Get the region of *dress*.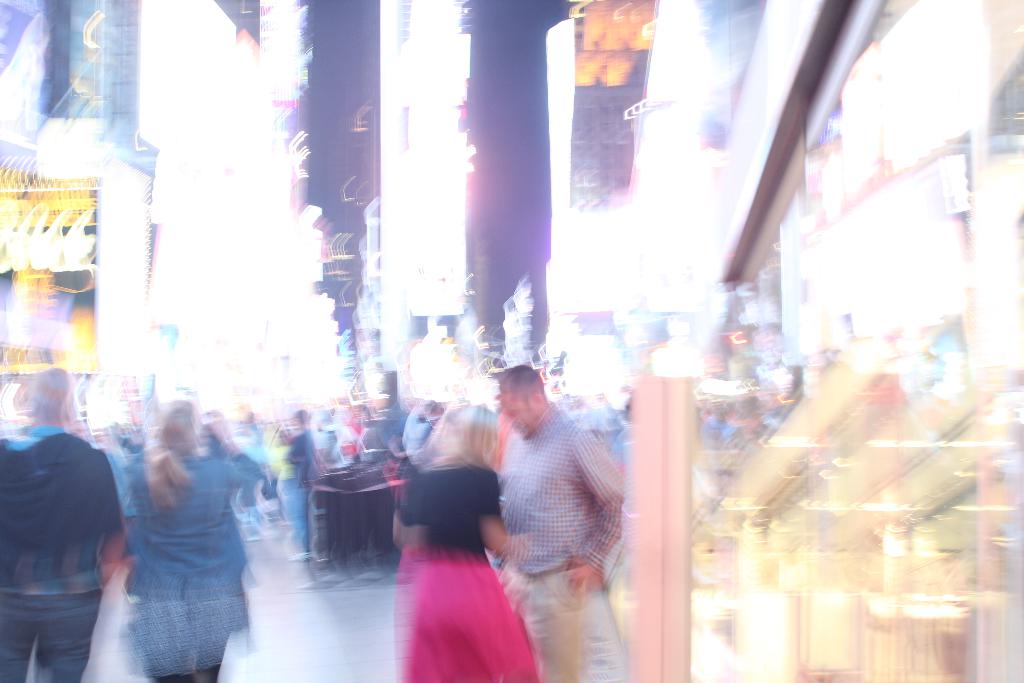
bbox=[117, 450, 248, 682].
